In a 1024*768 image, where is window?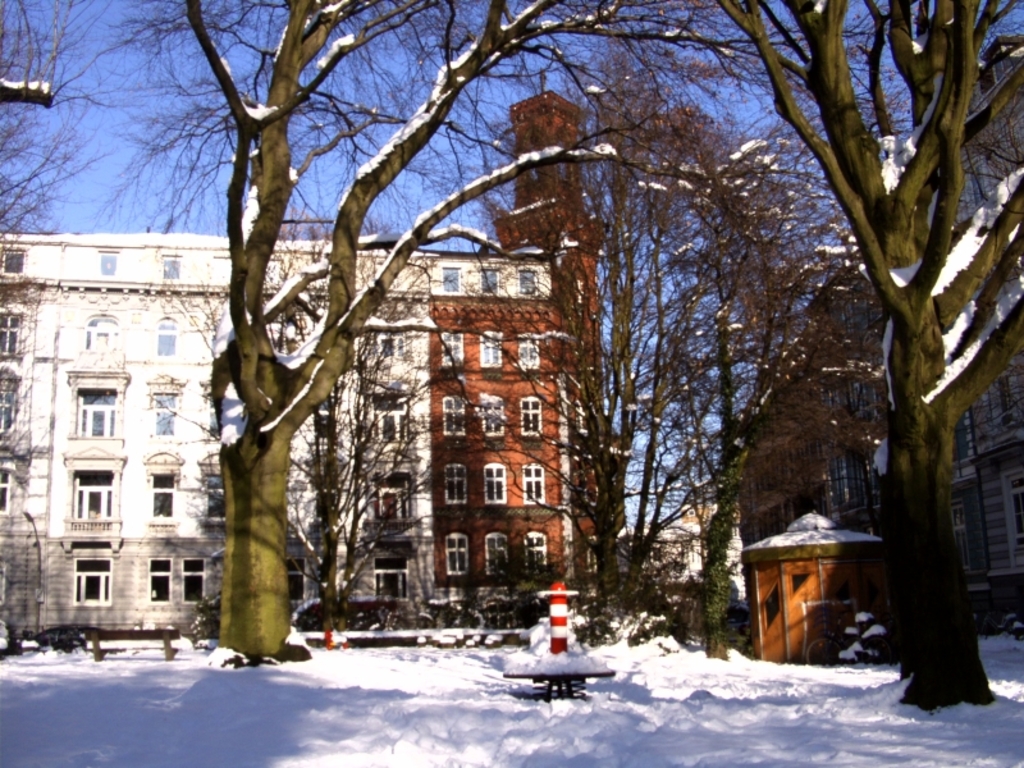
bbox=(480, 463, 508, 509).
